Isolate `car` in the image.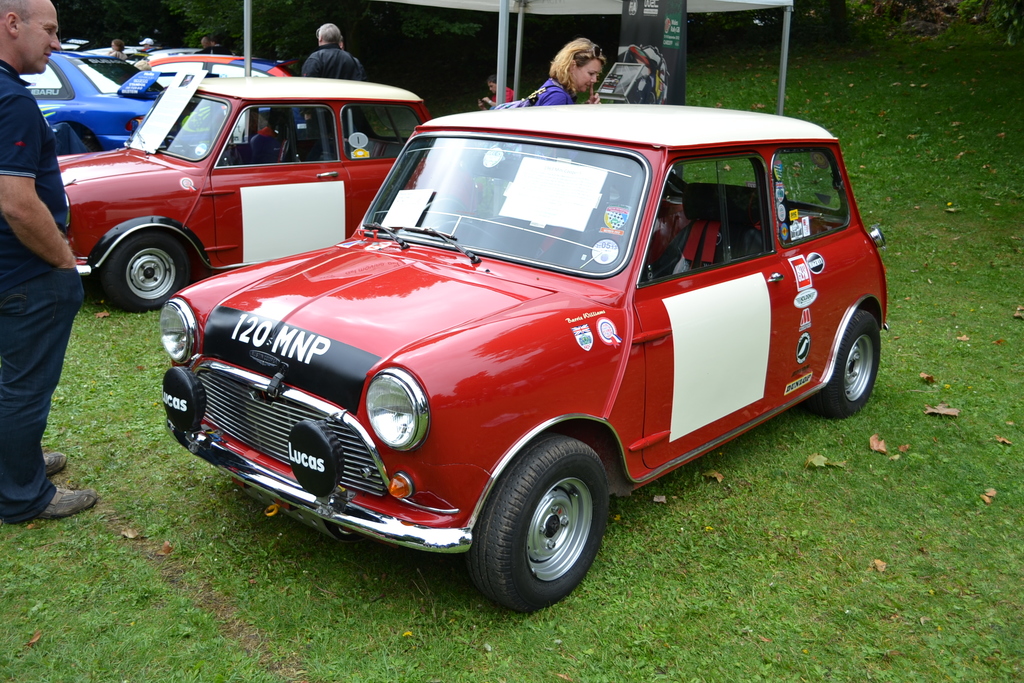
Isolated region: region(623, 42, 671, 104).
